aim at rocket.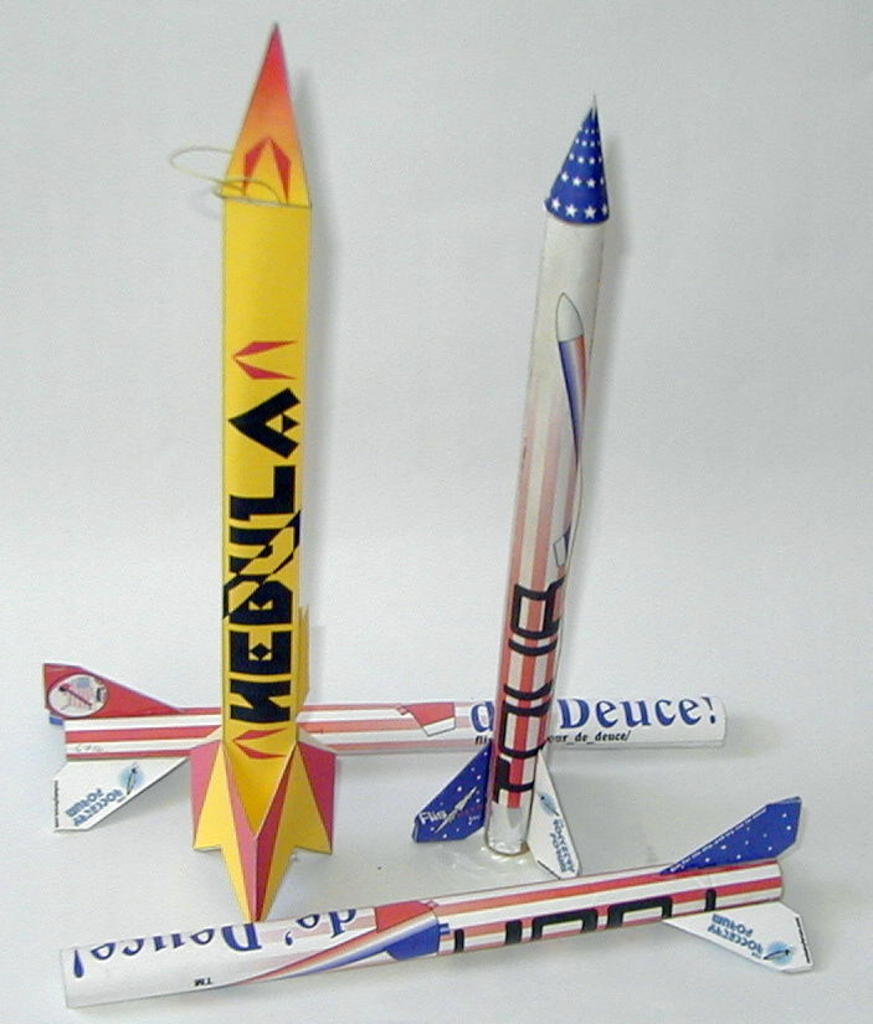
Aimed at <box>161,37,368,860</box>.
